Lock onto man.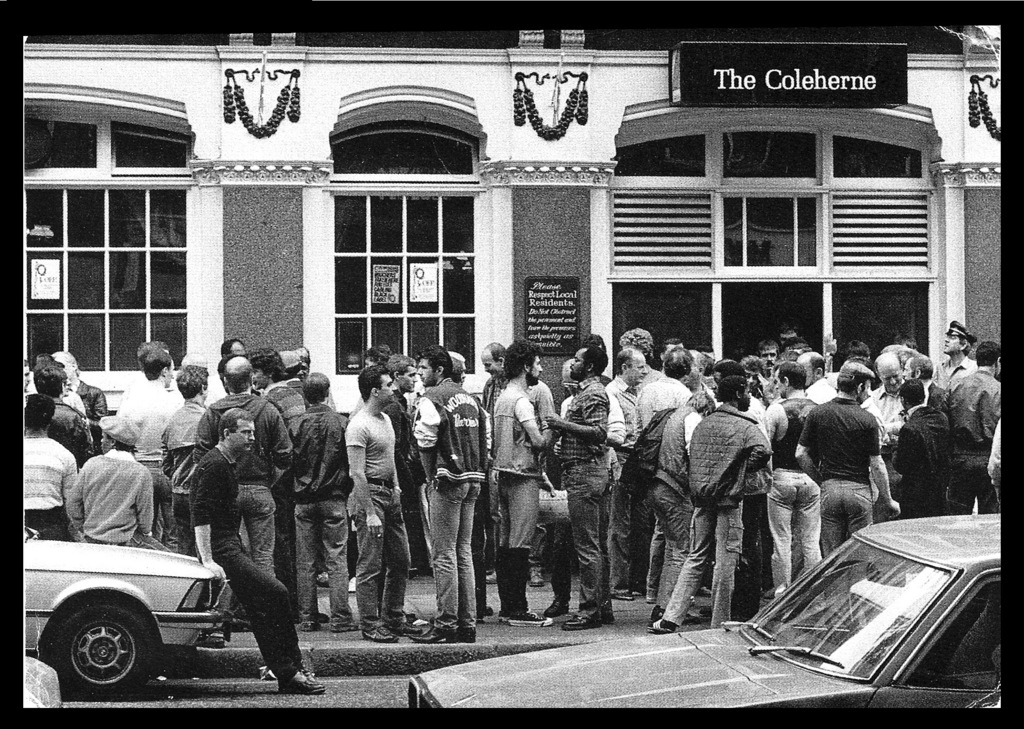
Locked: [931, 321, 977, 385].
